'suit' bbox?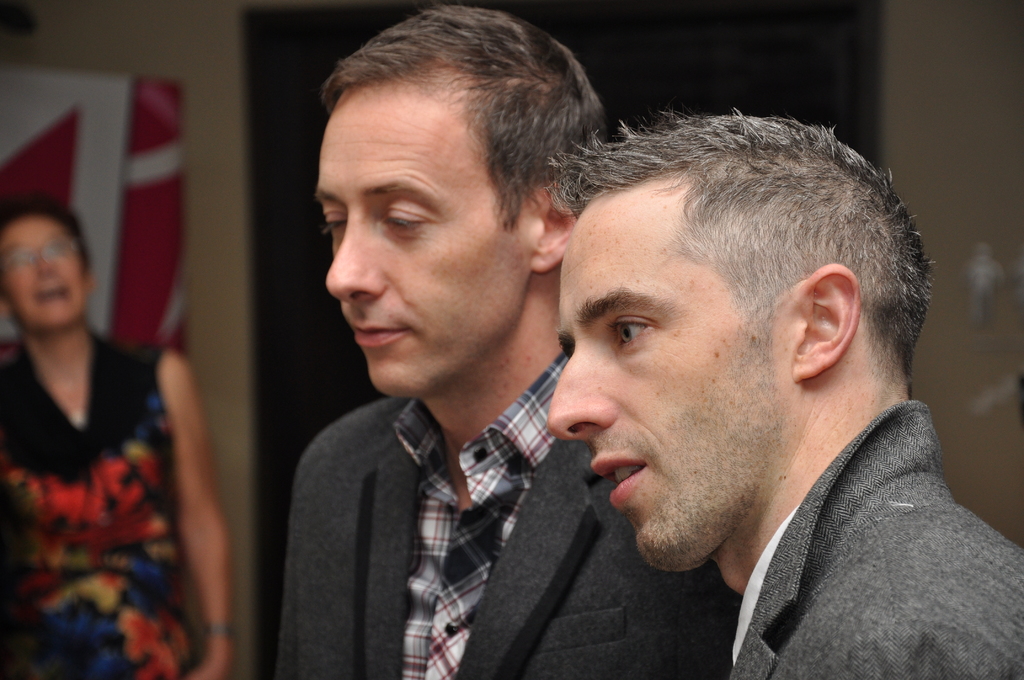
bbox=[262, 300, 653, 668]
